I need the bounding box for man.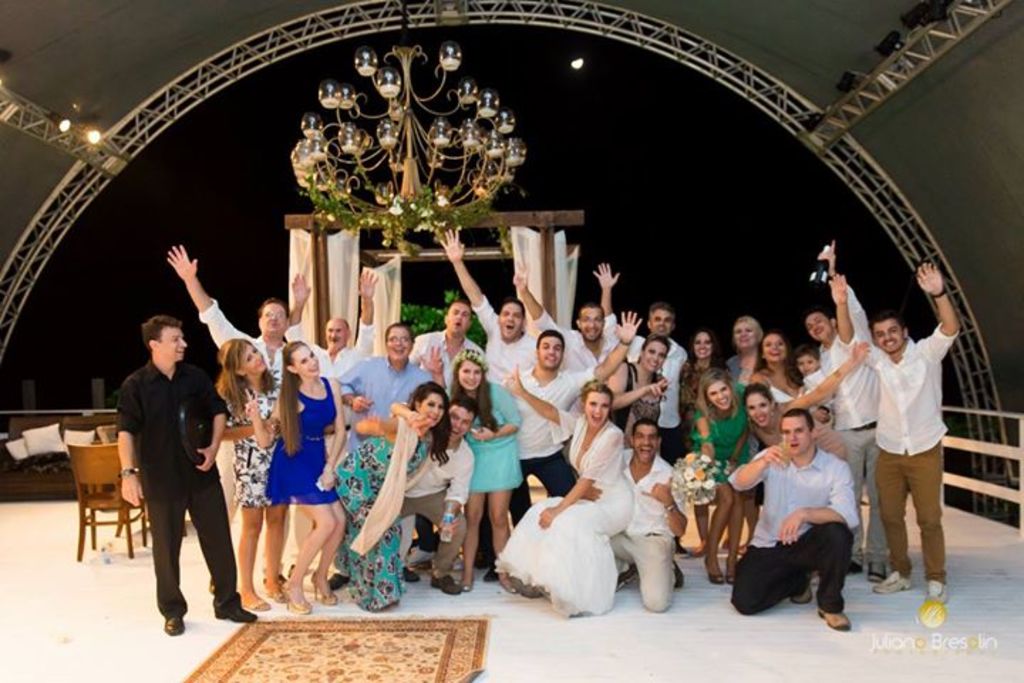
Here it is: [402,302,488,555].
